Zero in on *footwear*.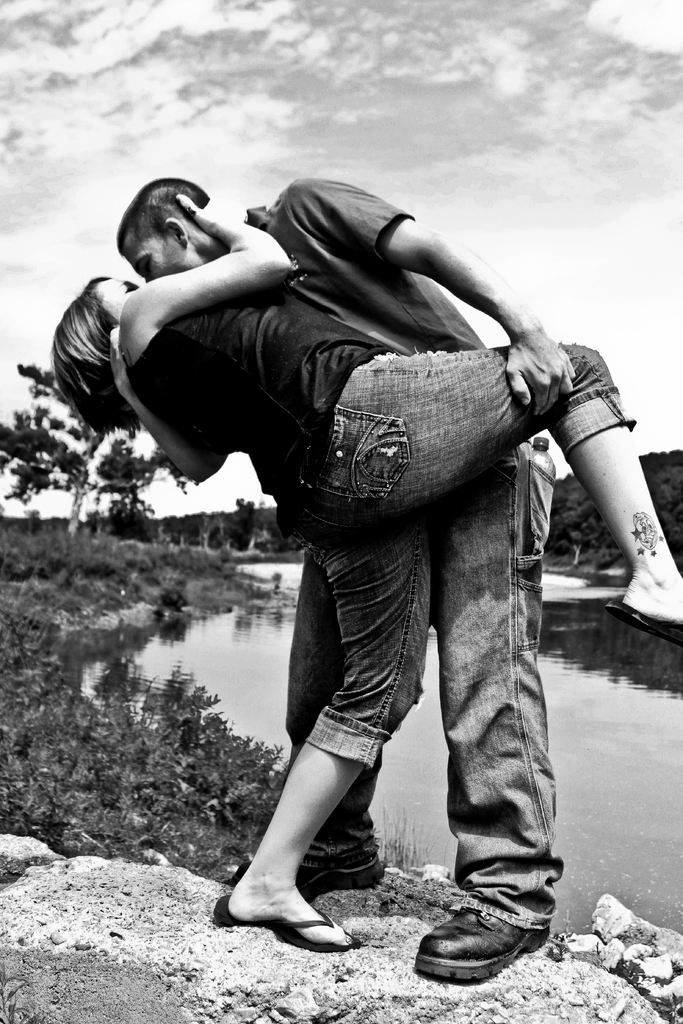
Zeroed in: (left=605, top=601, right=682, bottom=648).
